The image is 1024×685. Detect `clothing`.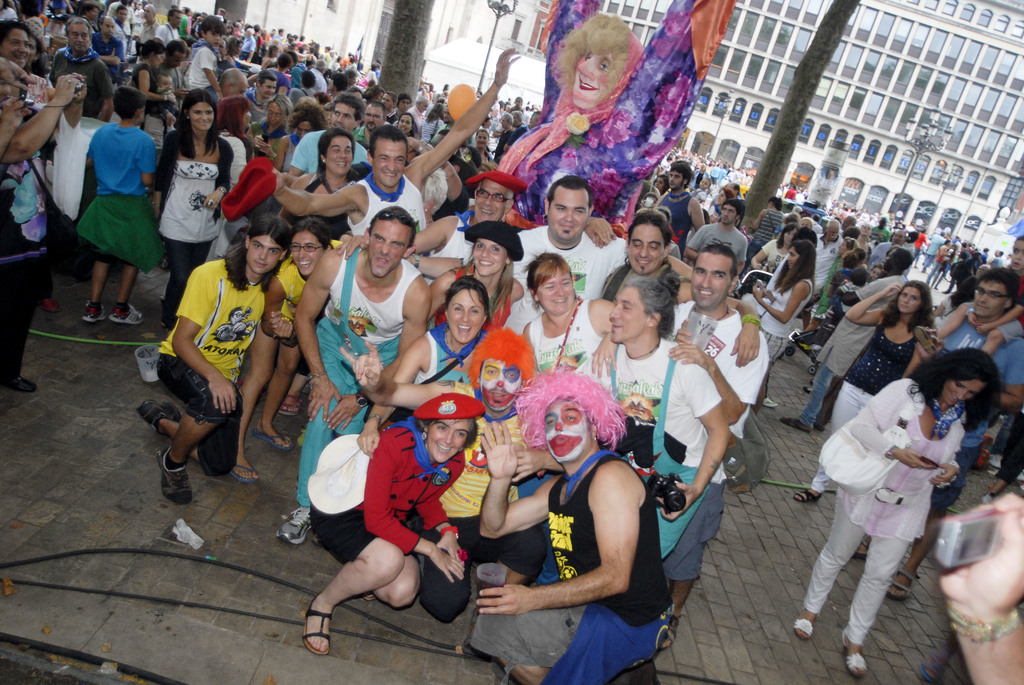
Detection: select_region(798, 276, 900, 420).
